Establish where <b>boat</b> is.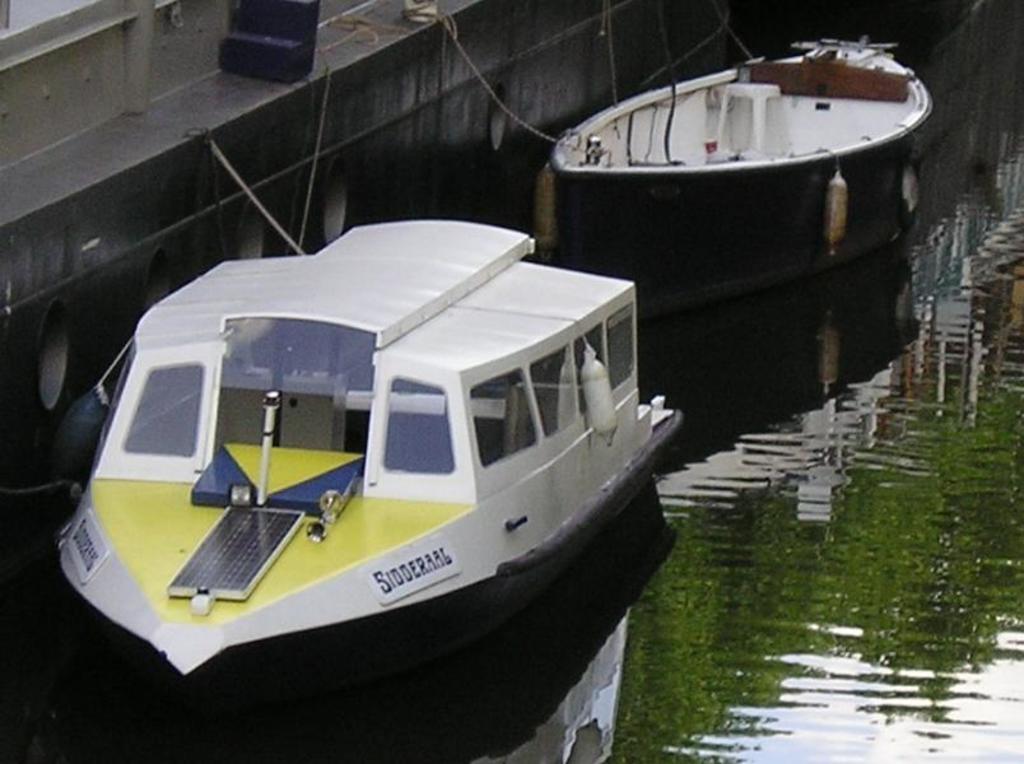
Established at <region>0, 0, 732, 452</region>.
